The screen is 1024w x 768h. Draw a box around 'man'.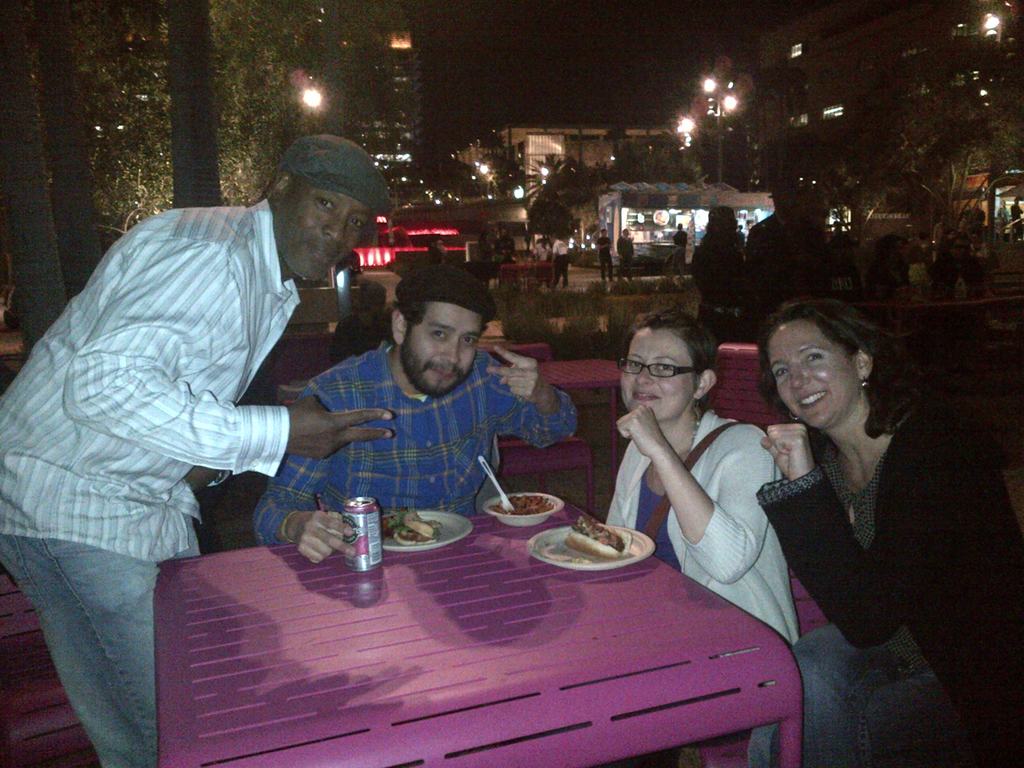
bbox(253, 260, 580, 563).
